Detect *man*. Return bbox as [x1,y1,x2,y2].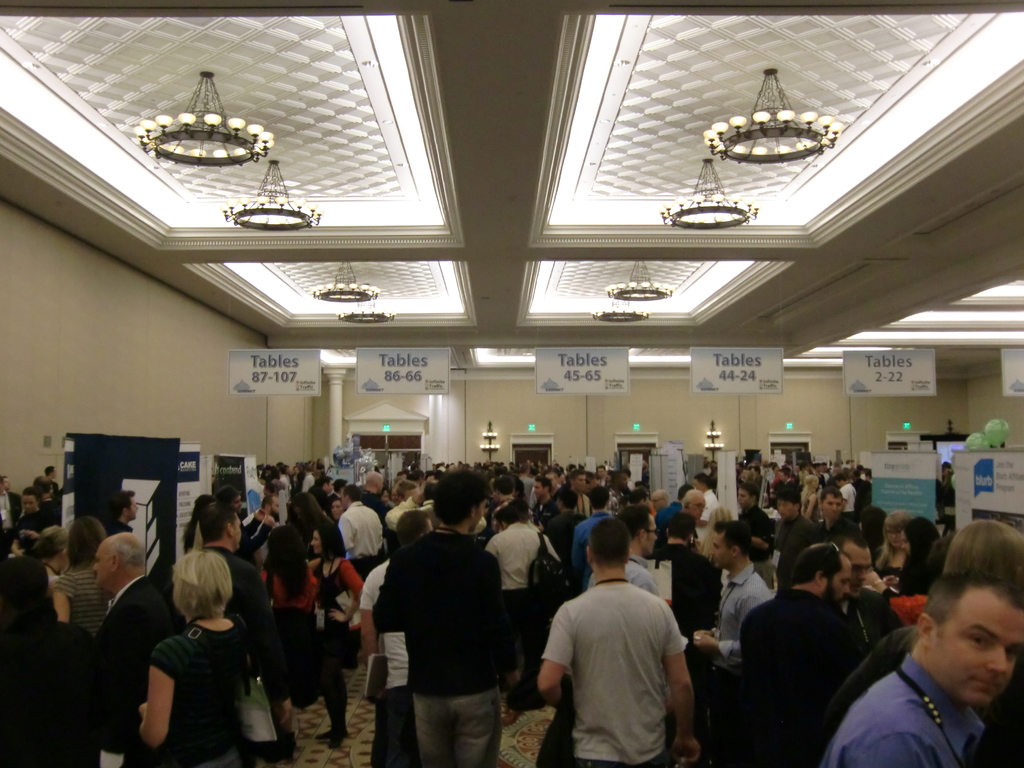
[745,543,874,767].
